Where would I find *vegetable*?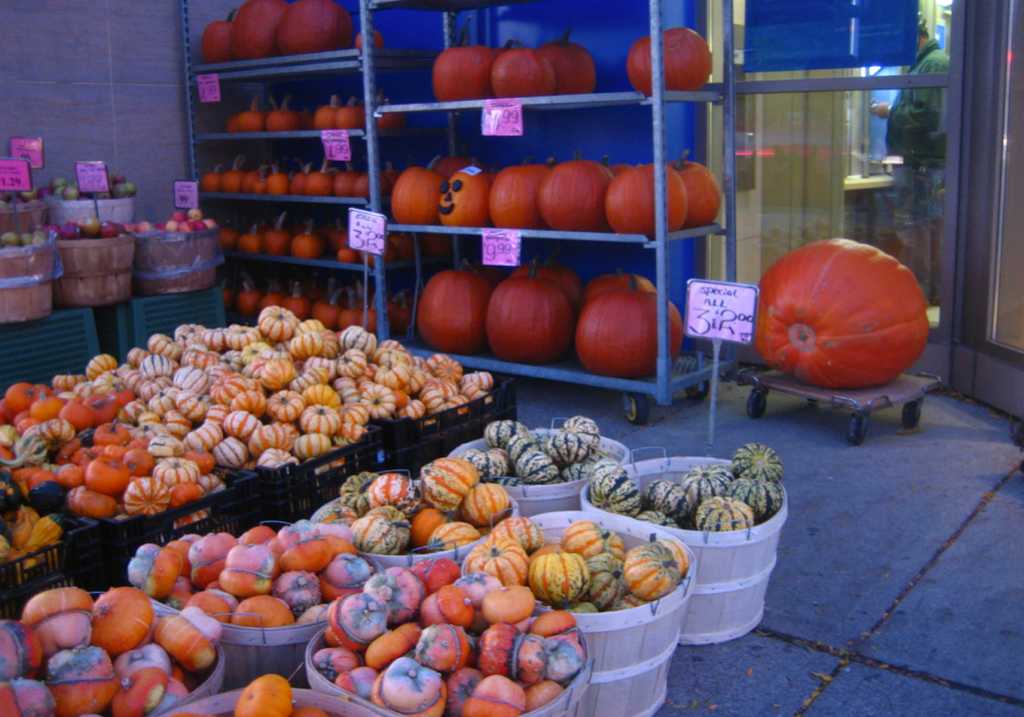
At pyautogui.locateOnScreen(344, 351, 364, 375).
